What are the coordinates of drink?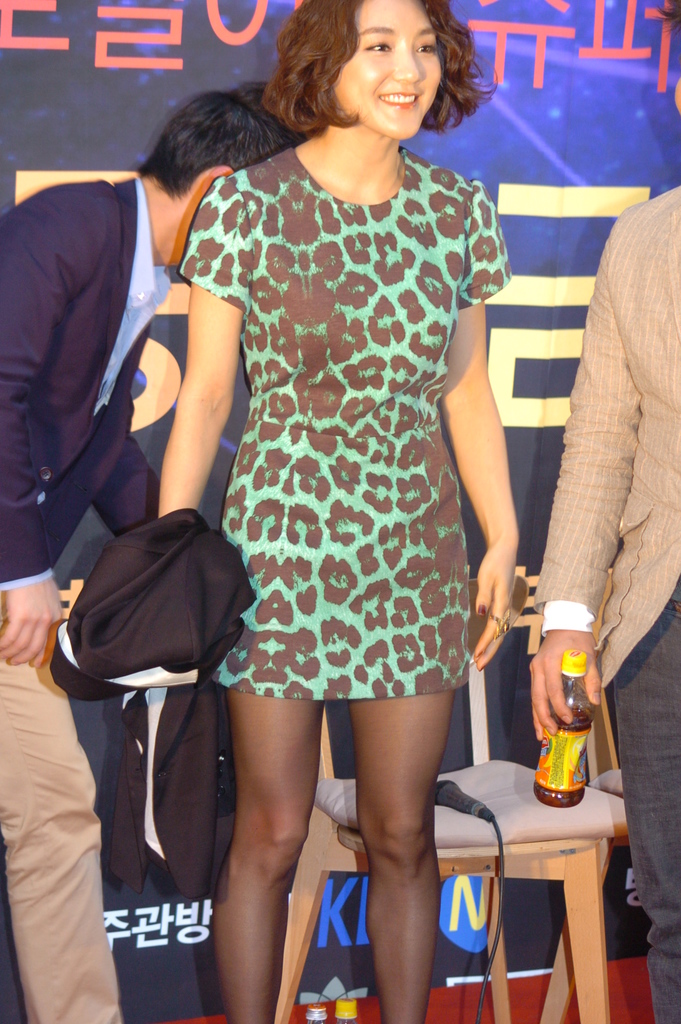
{"x1": 536, "y1": 652, "x2": 595, "y2": 806}.
